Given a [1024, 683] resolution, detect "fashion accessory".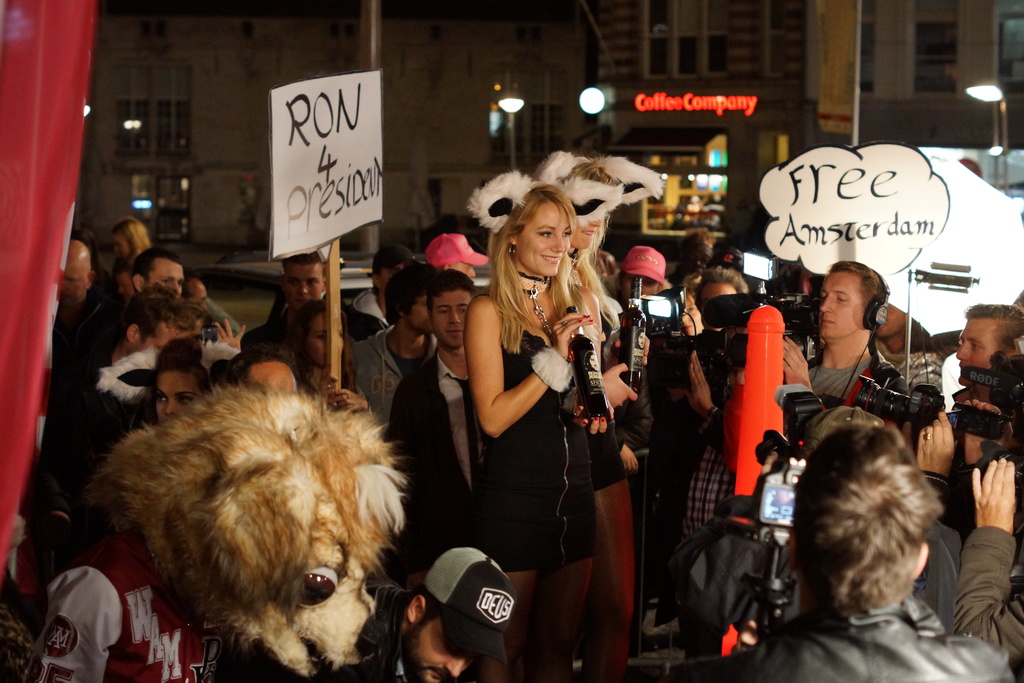
[535, 150, 661, 205].
